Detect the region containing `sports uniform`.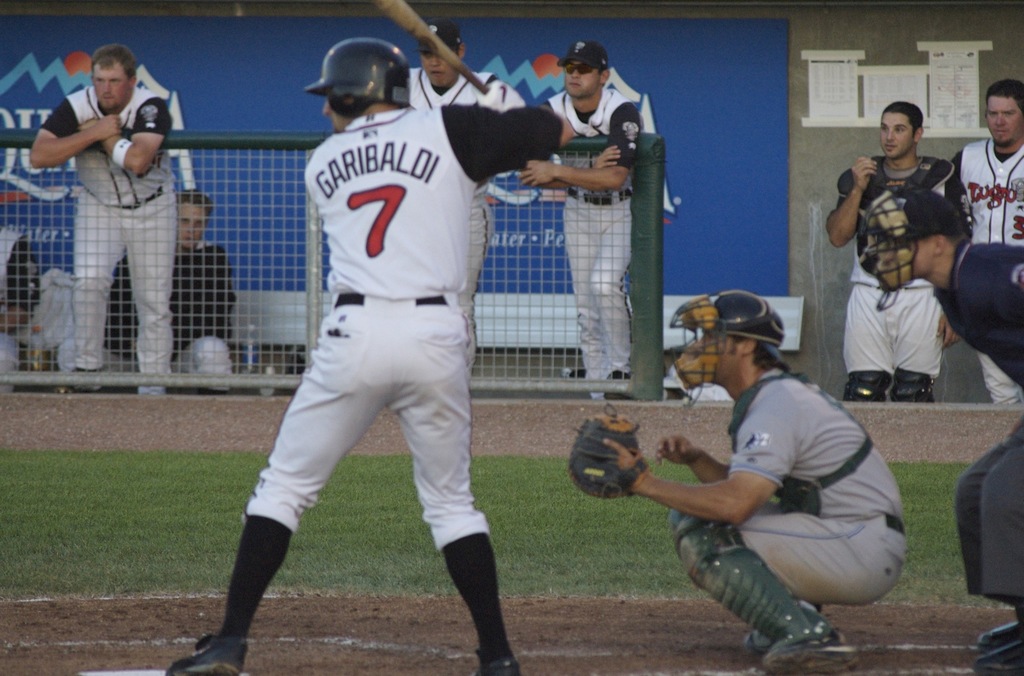
bbox=[662, 347, 912, 637].
